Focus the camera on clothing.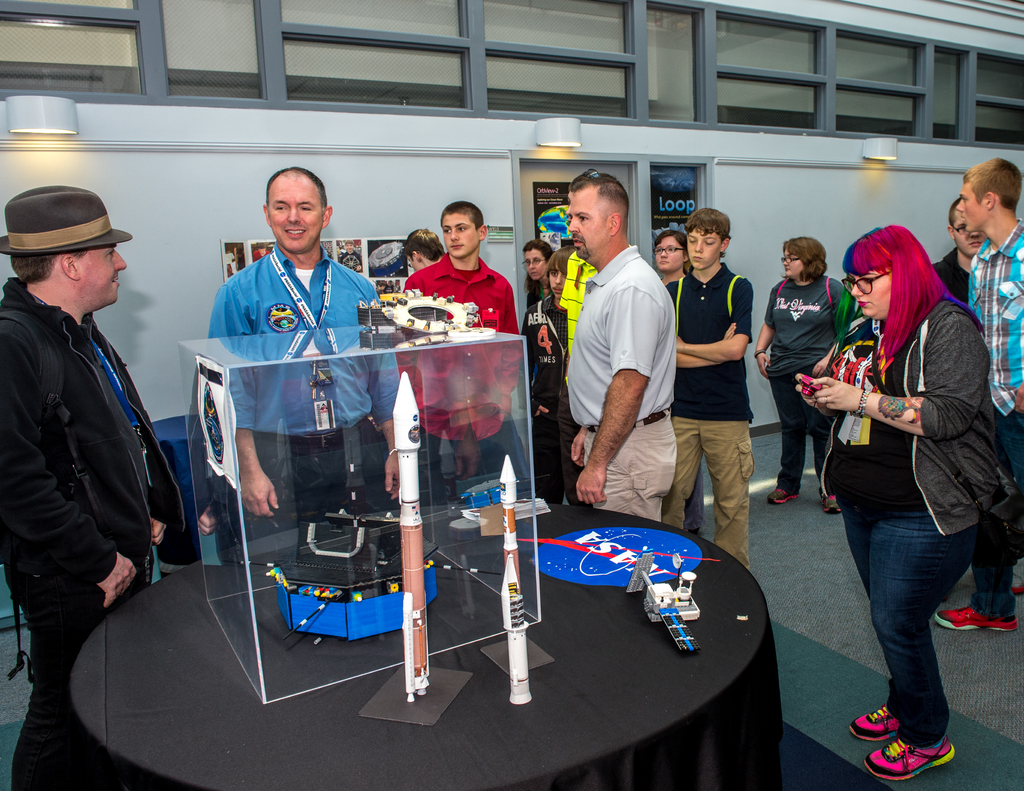
Focus region: 526,276,566,500.
